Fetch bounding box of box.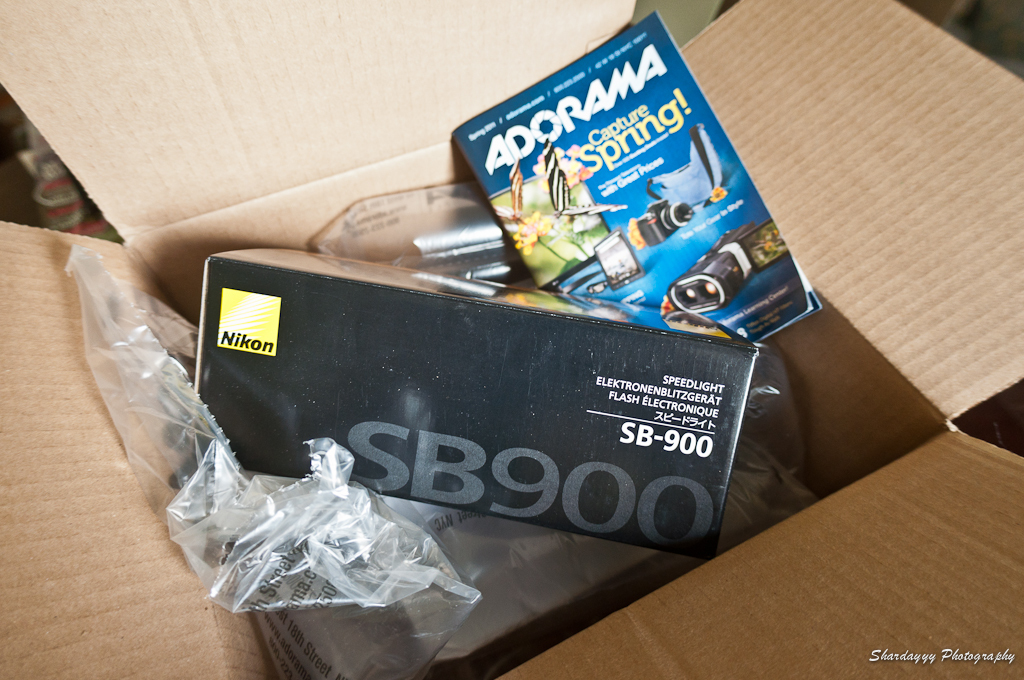
Bbox: box(0, 0, 1023, 679).
